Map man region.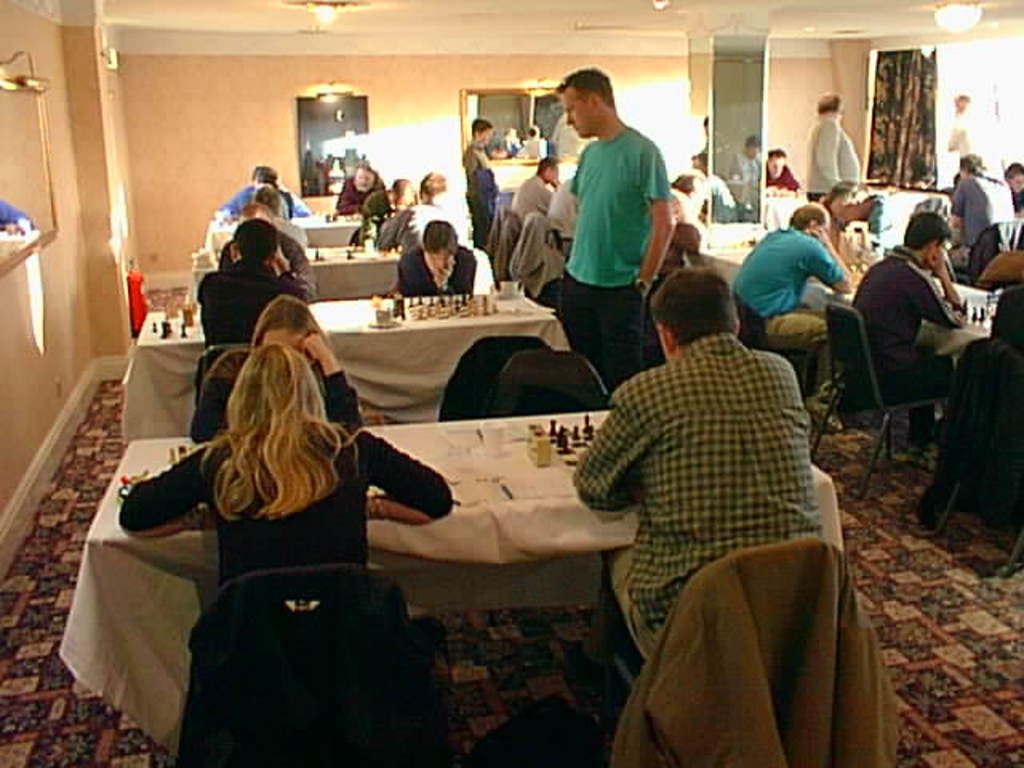
Mapped to region(194, 218, 309, 350).
